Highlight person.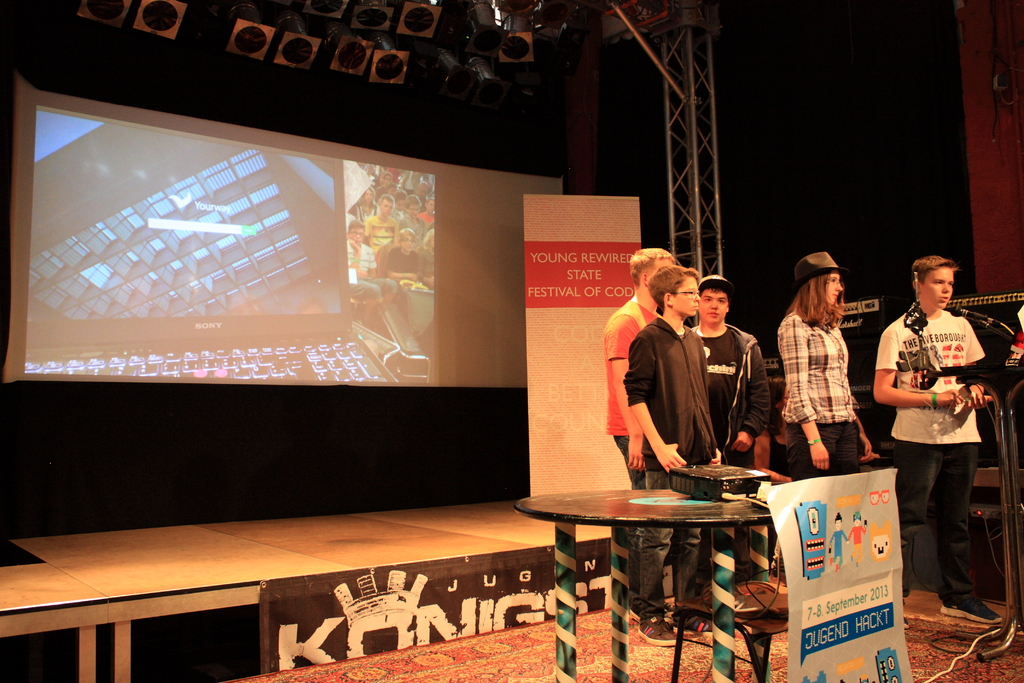
Highlighted region: 781,251,880,479.
